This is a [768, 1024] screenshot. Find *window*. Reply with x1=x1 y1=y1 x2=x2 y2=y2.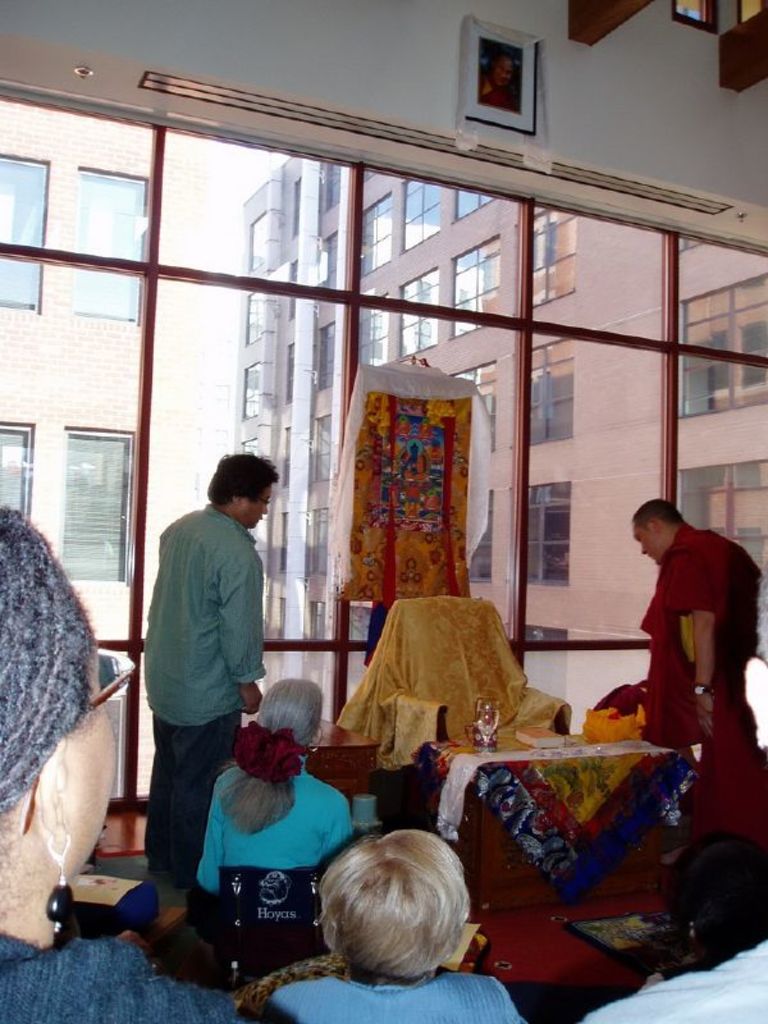
x1=448 y1=361 x2=506 y2=453.
